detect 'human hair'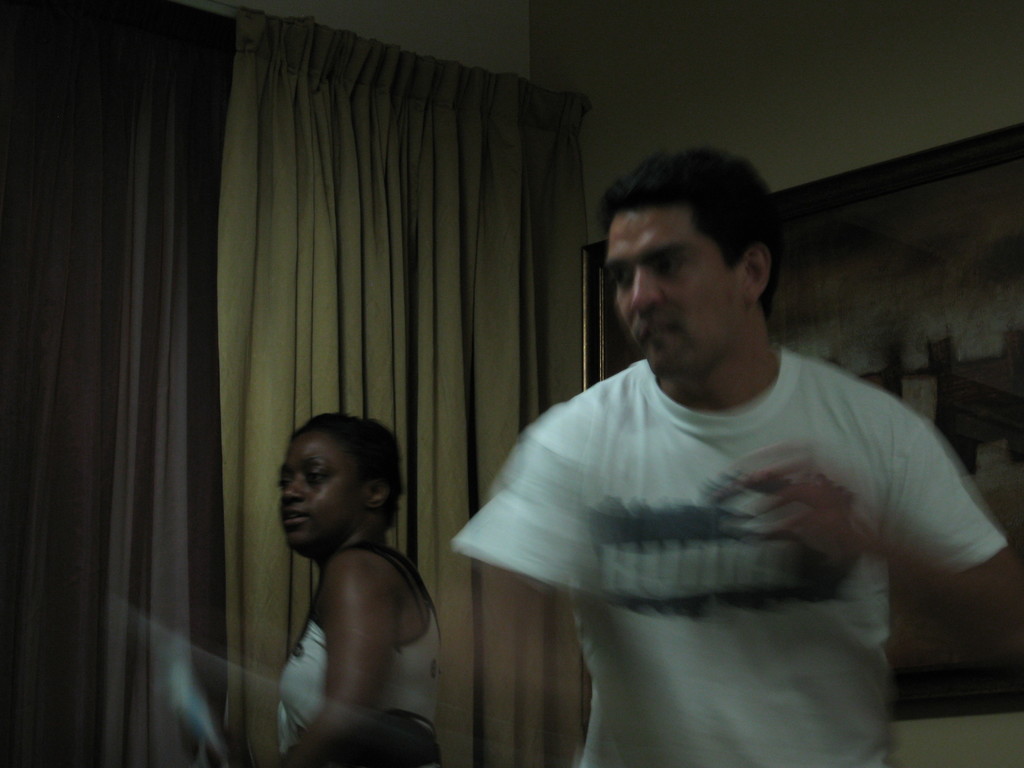
region(606, 143, 779, 330)
